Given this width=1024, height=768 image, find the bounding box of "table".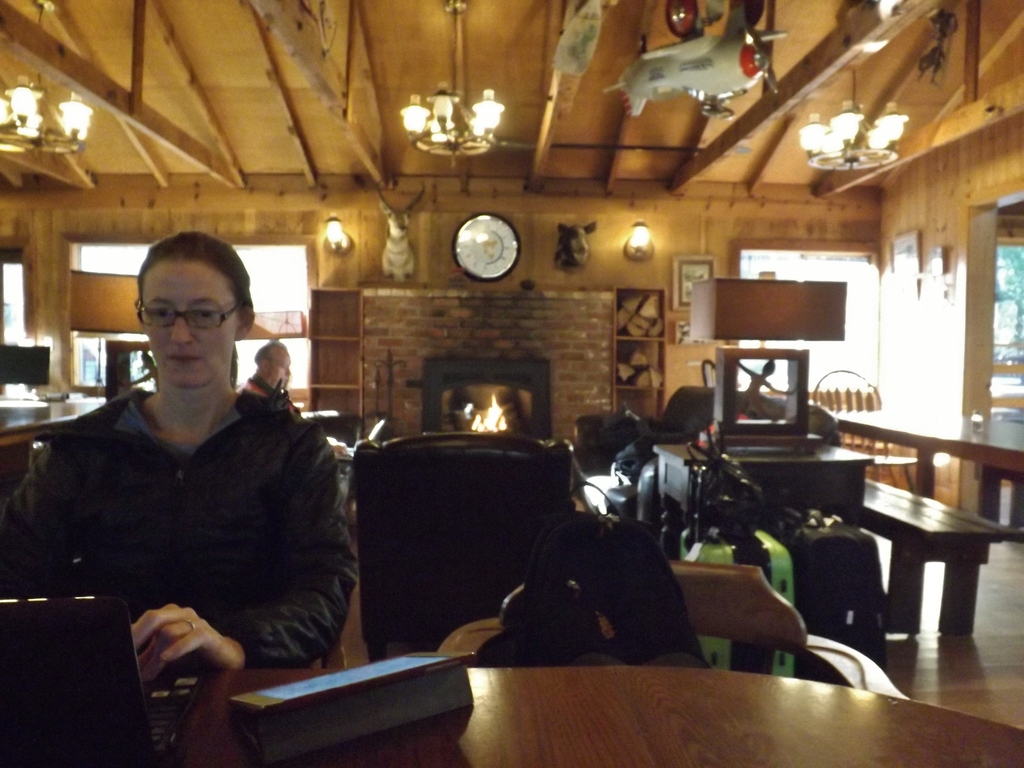
[842,404,1023,541].
